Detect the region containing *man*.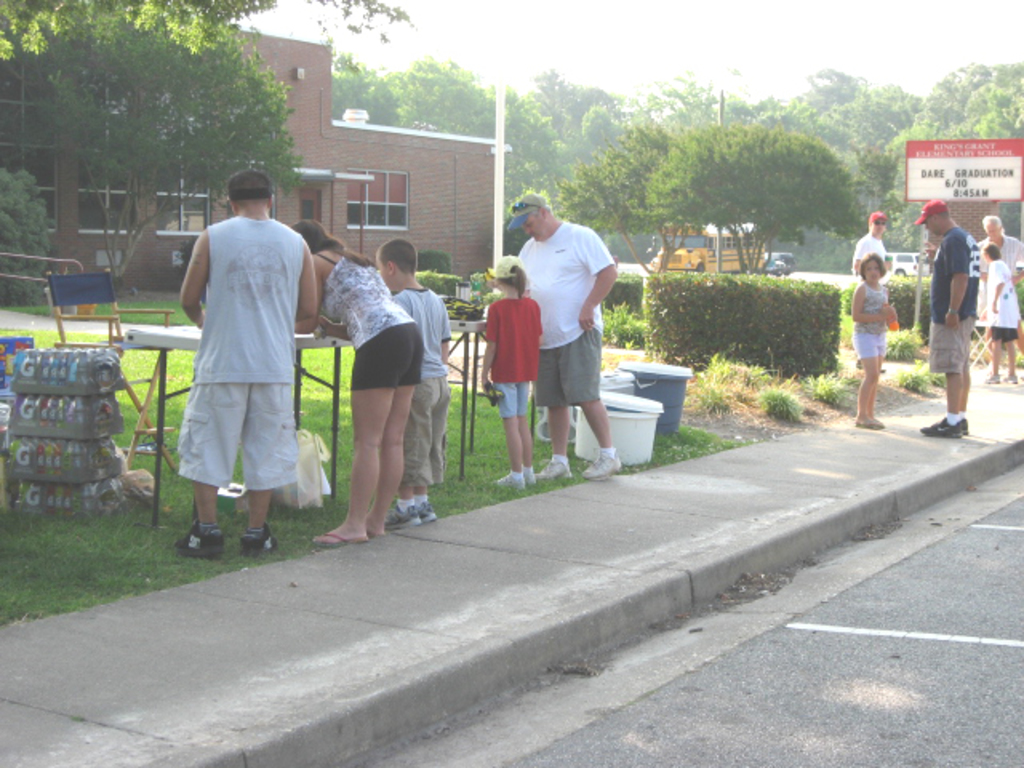
{"x1": 170, "y1": 158, "x2": 323, "y2": 574}.
